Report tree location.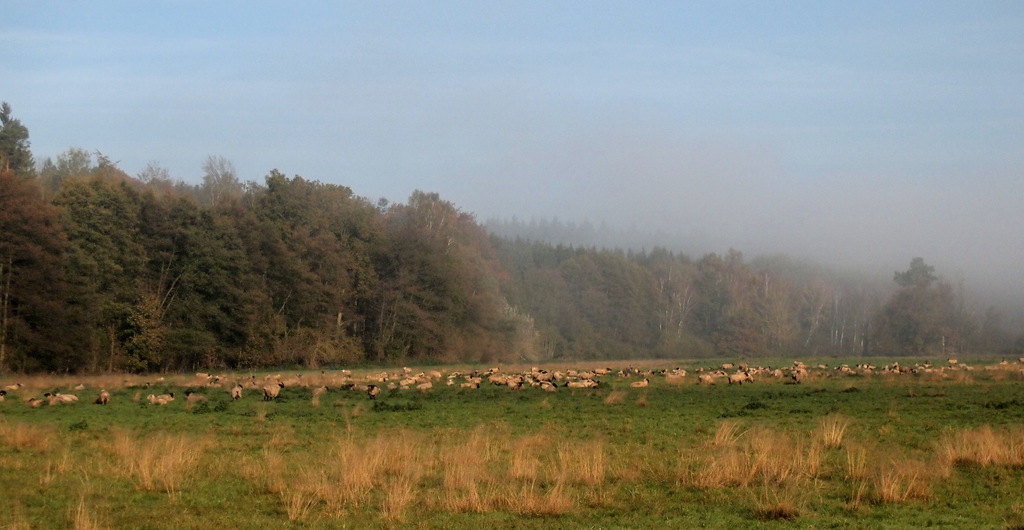
Report: left=884, top=243, right=973, bottom=357.
